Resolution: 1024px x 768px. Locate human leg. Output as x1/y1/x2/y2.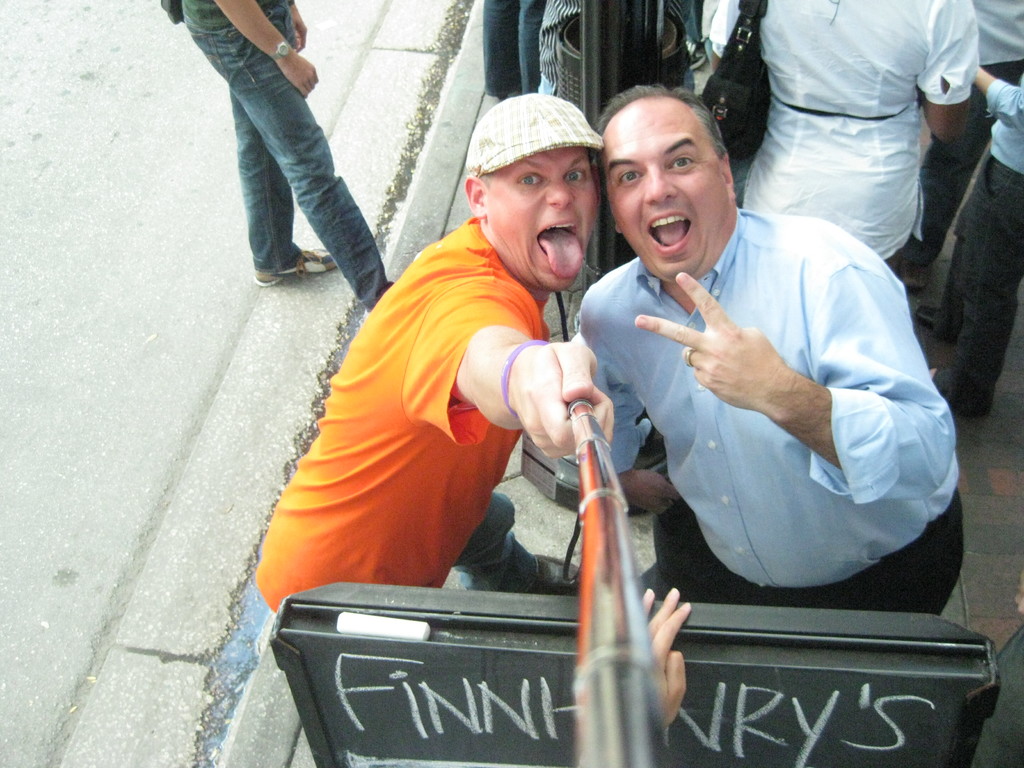
179/0/394/306.
